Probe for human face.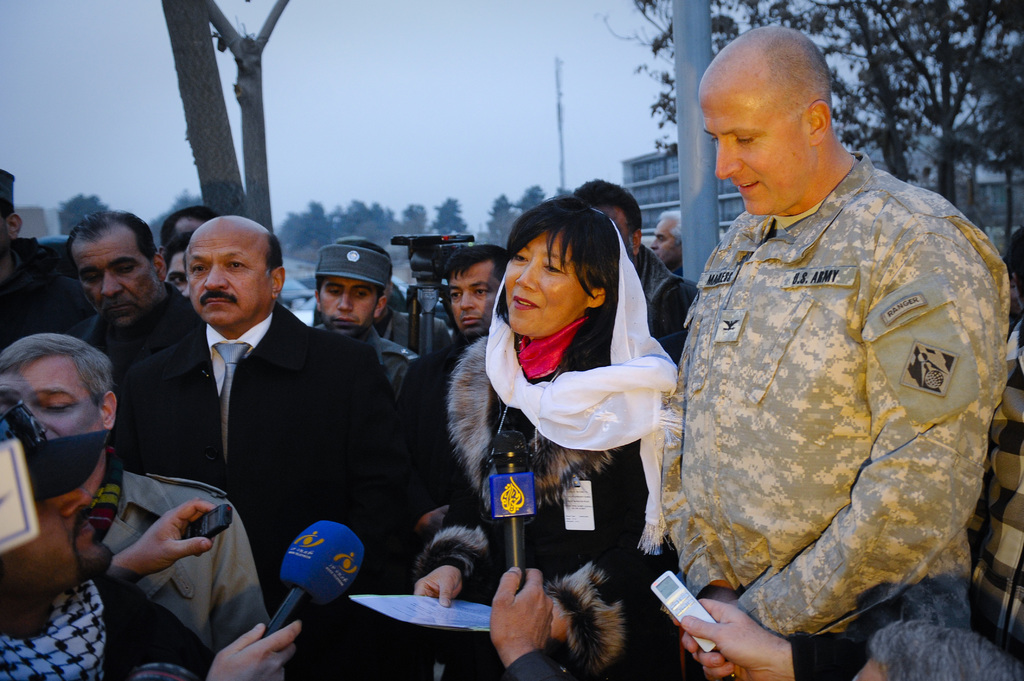
Probe result: locate(319, 280, 414, 328).
